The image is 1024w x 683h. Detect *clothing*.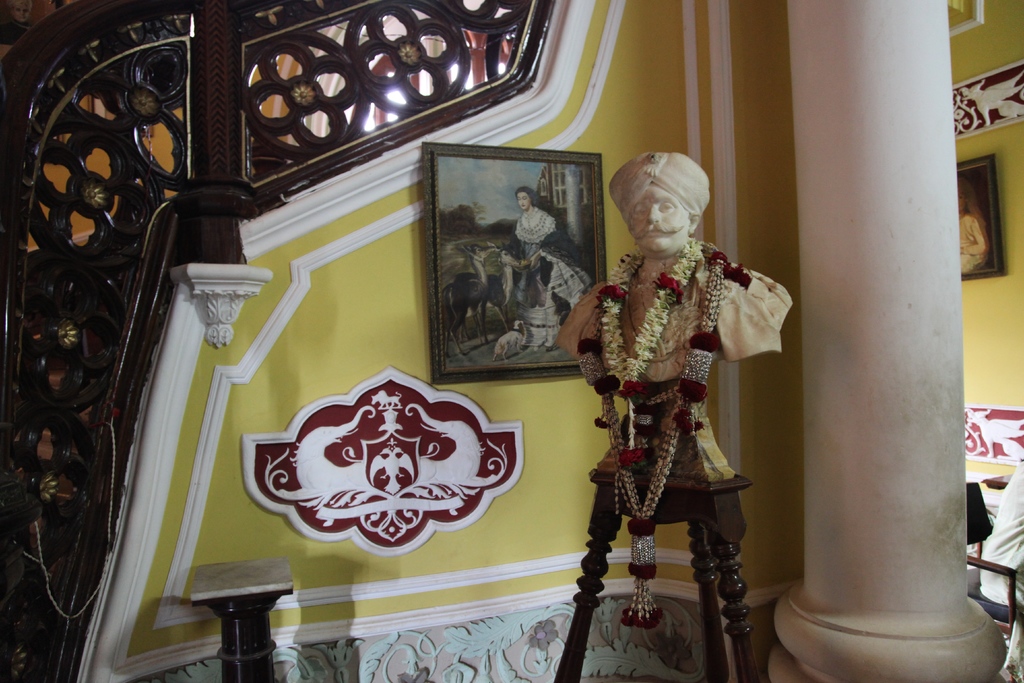
Detection: <box>570,265,799,481</box>.
